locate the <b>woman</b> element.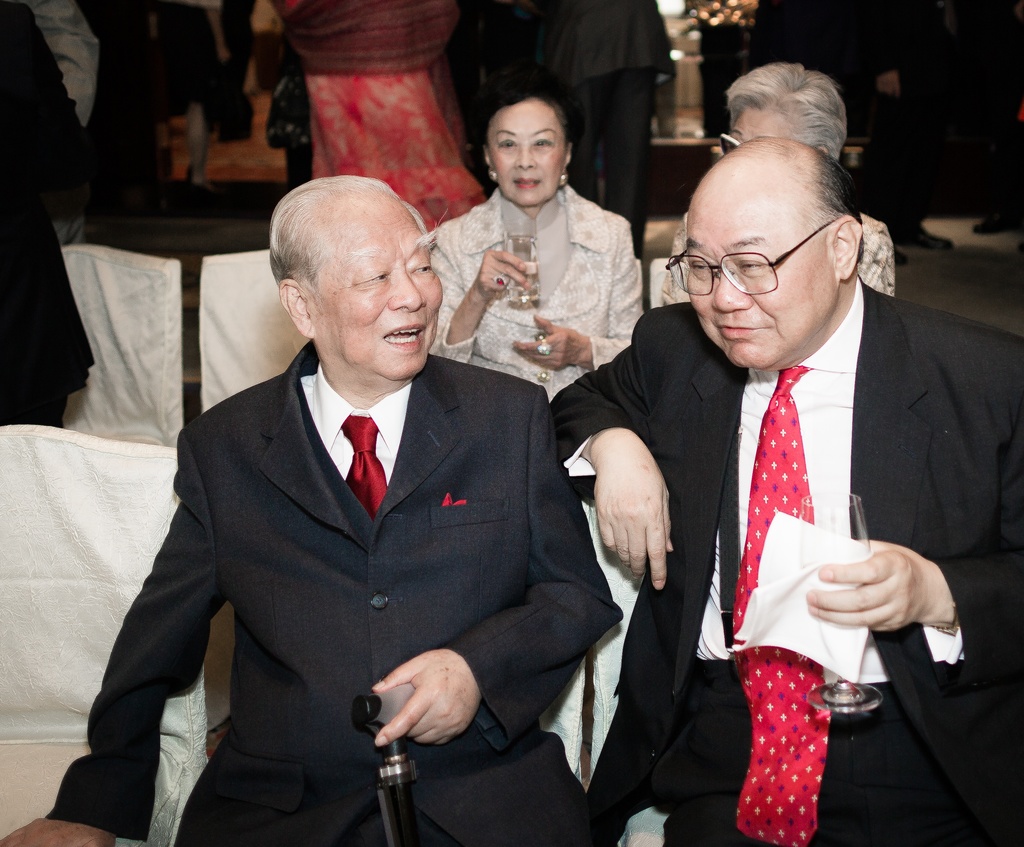
Element bbox: (x1=259, y1=0, x2=481, y2=225).
